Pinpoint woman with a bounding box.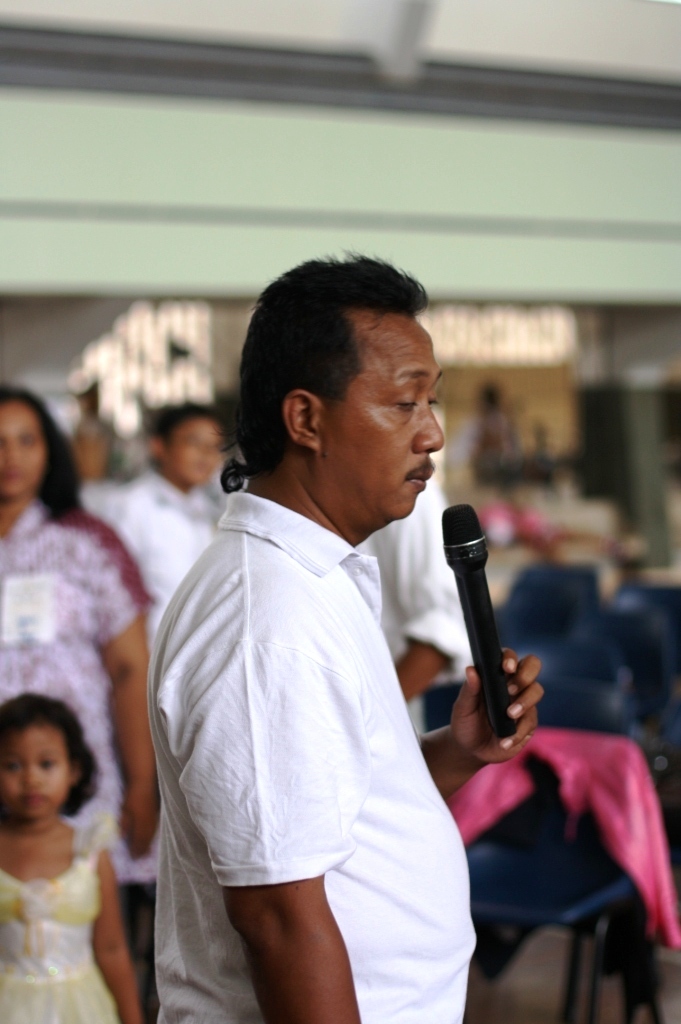
Rect(0, 377, 169, 962).
